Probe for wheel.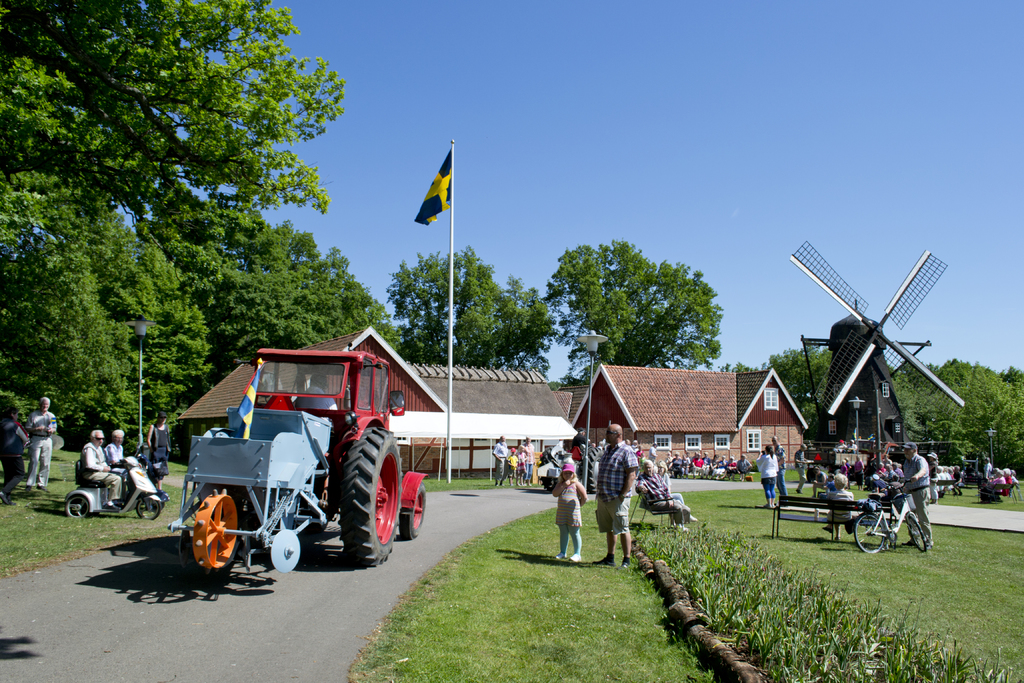
Probe result: Rect(540, 446, 556, 491).
